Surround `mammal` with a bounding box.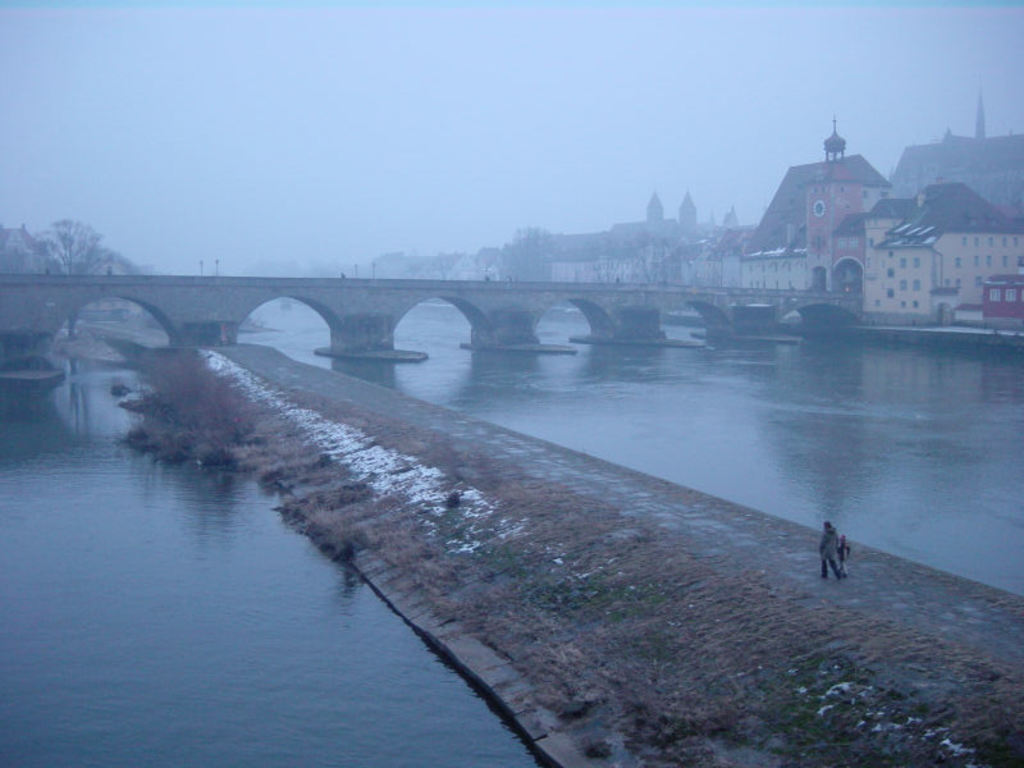
{"left": 614, "top": 276, "right": 617, "bottom": 283}.
